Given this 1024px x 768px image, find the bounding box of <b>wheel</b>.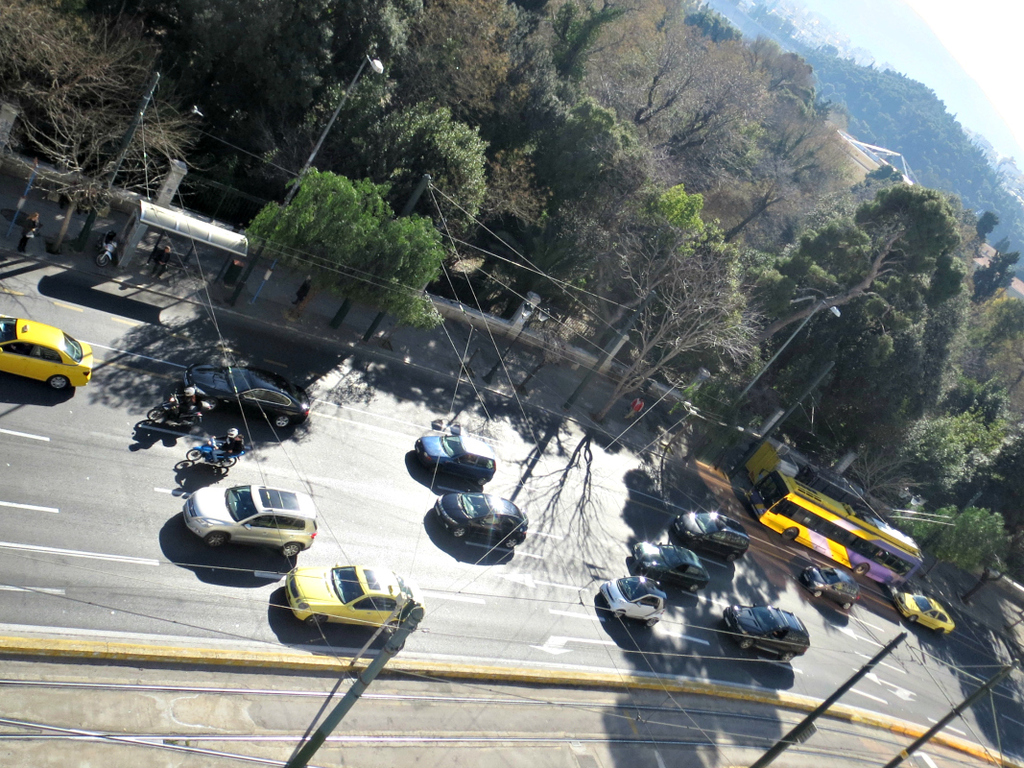
<box>304,614,325,627</box>.
